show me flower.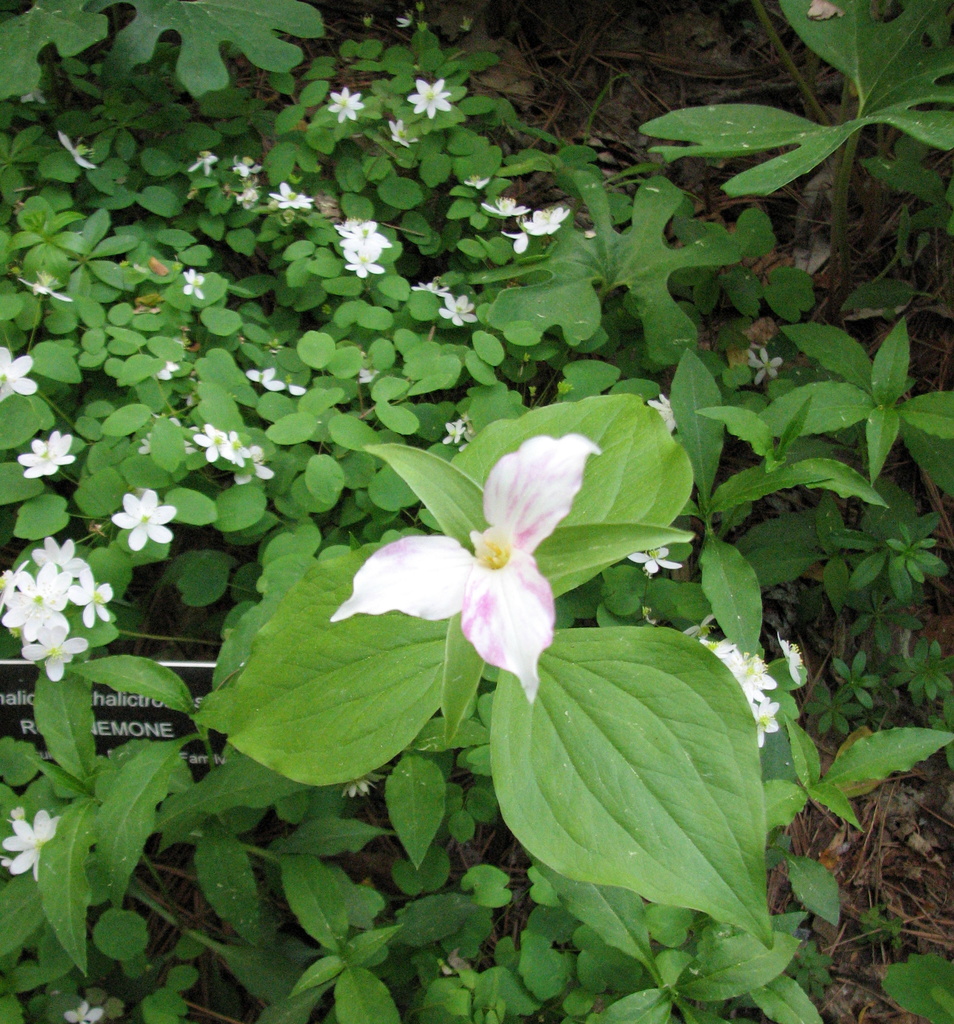
flower is here: detection(394, 10, 415, 28).
